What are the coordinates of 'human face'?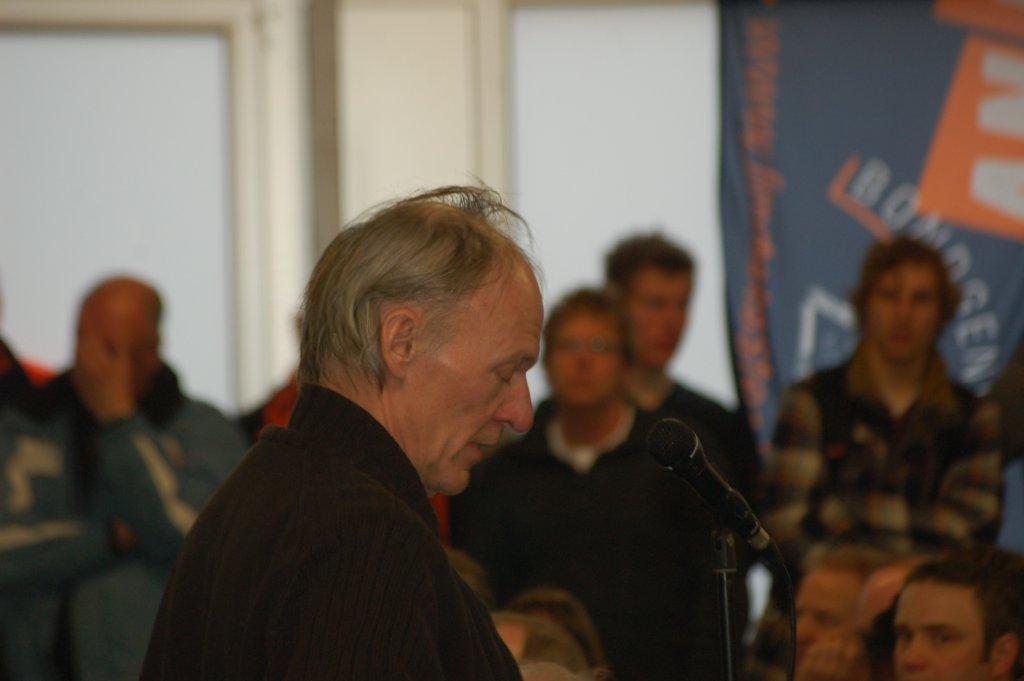
[797,569,864,664].
